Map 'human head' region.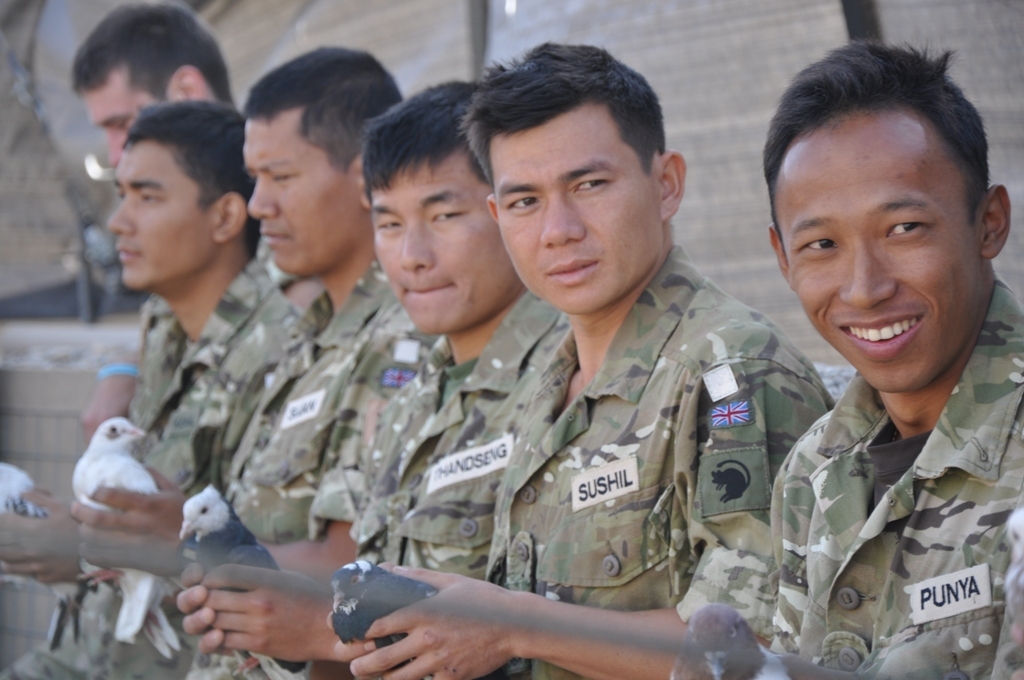
Mapped to [left=358, top=73, right=523, bottom=339].
